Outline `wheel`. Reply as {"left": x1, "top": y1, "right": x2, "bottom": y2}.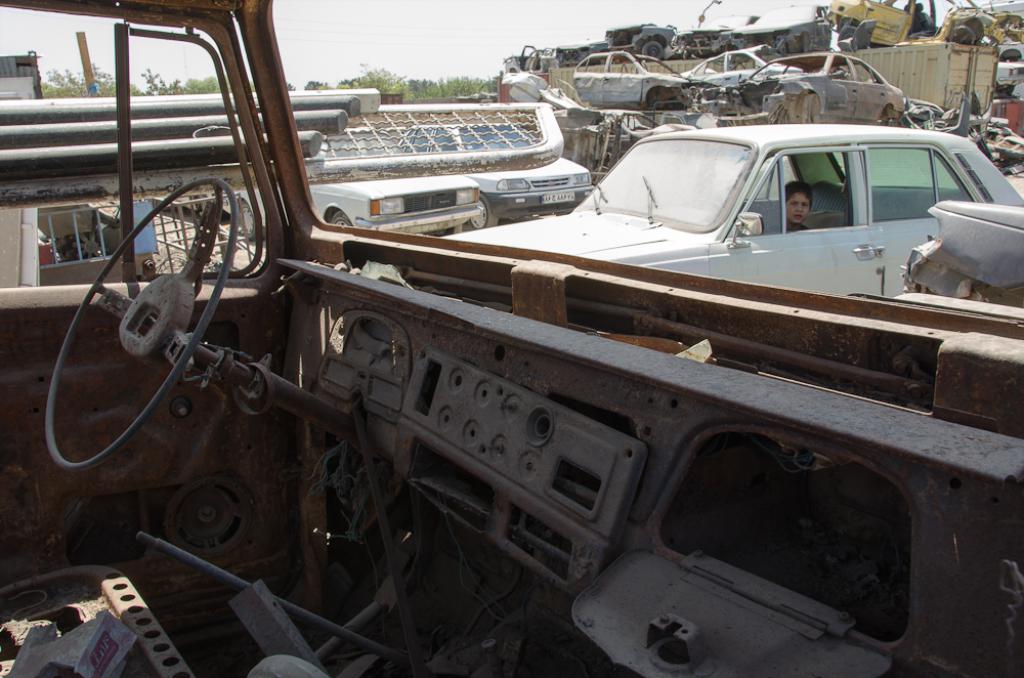
{"left": 464, "top": 187, "right": 494, "bottom": 231}.
